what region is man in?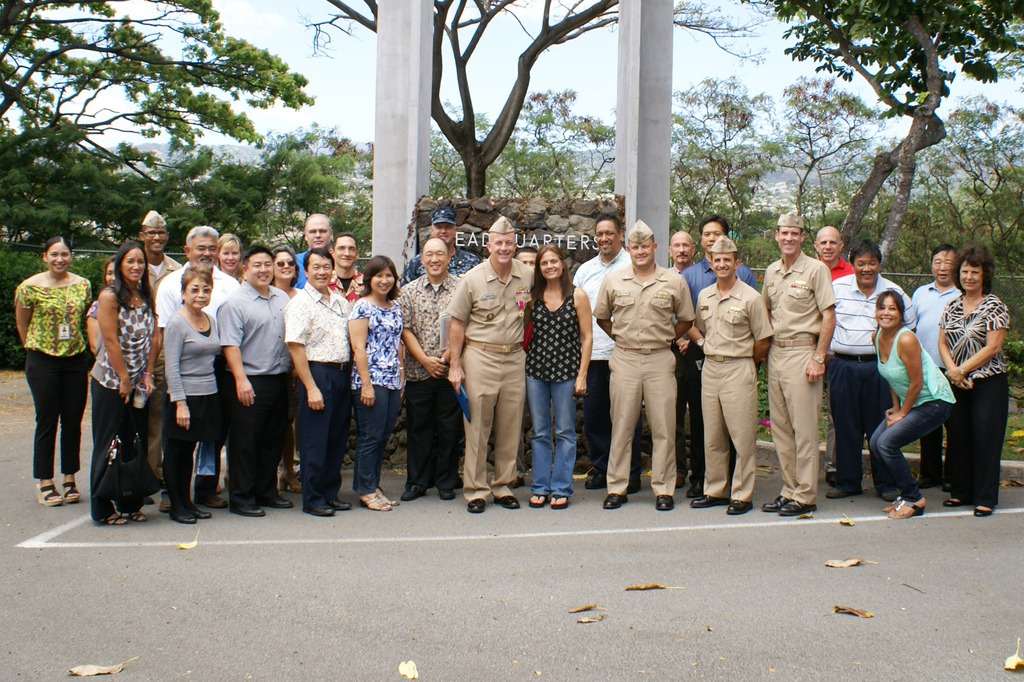
[left=399, top=236, right=462, bottom=502].
